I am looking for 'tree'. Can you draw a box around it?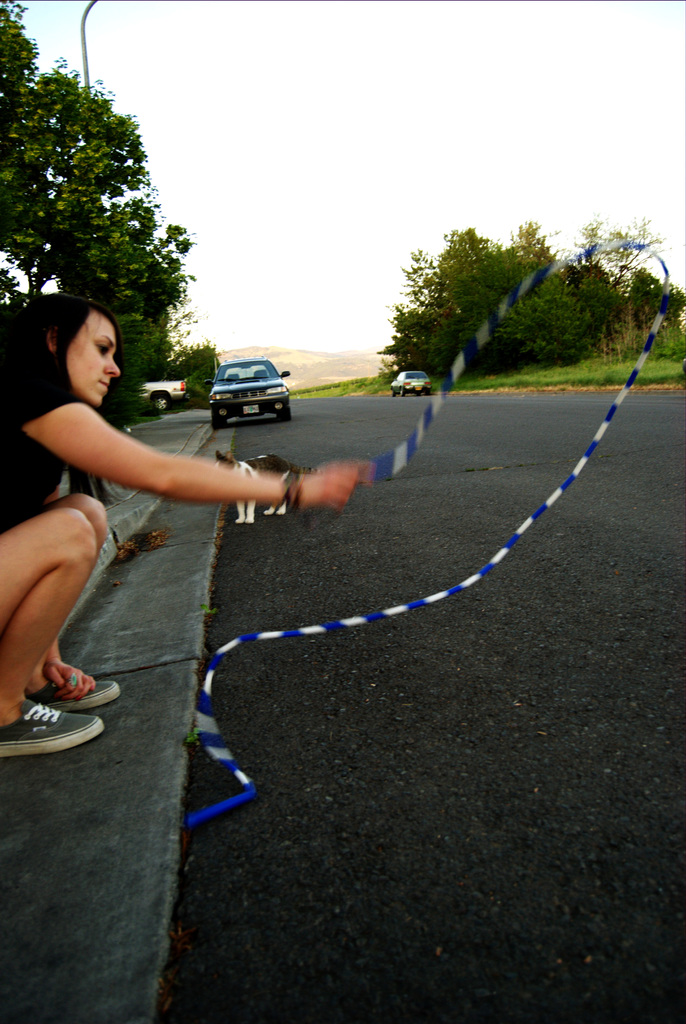
Sure, the bounding box is <bbox>381, 212, 685, 392</bbox>.
